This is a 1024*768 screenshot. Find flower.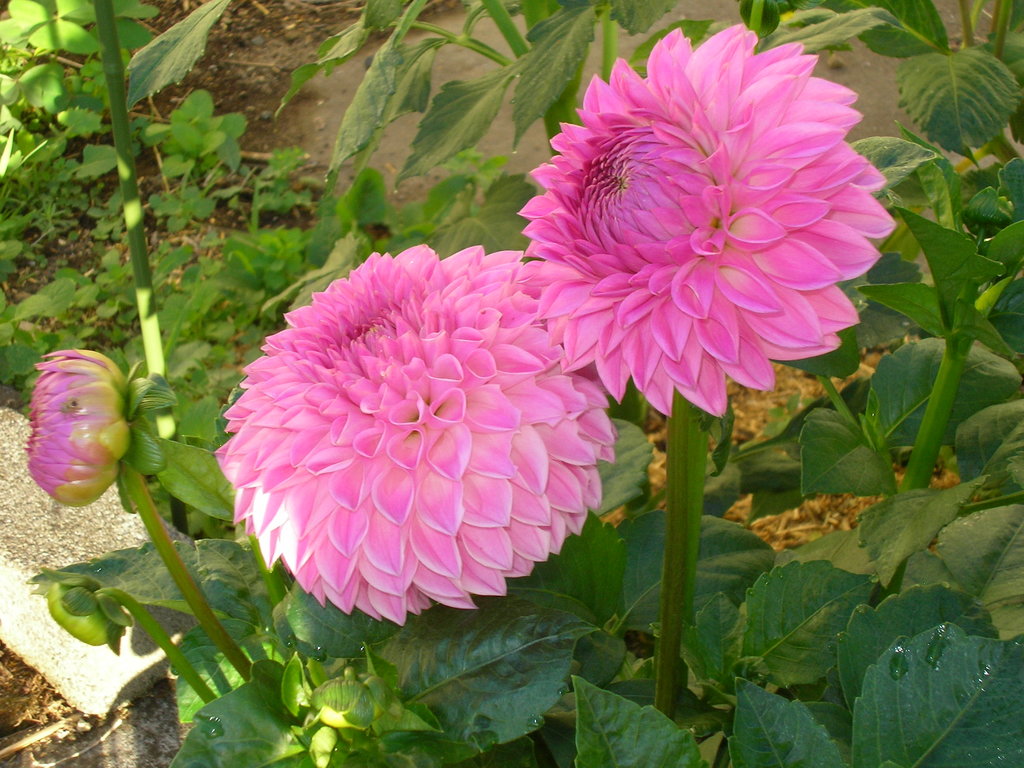
Bounding box: (210, 236, 627, 621).
